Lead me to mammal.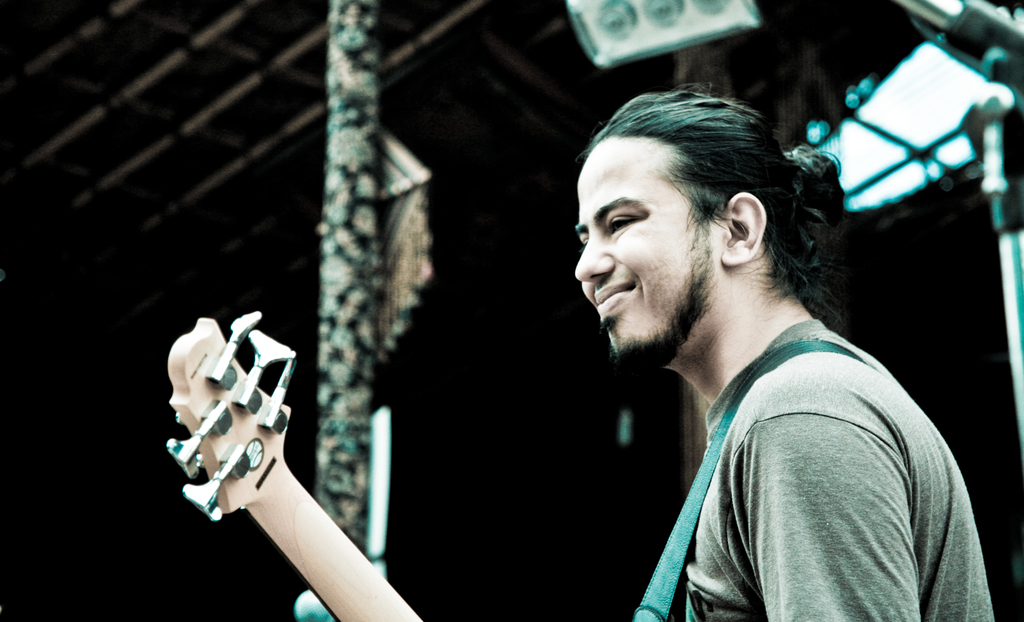
Lead to 491/94/991/621.
